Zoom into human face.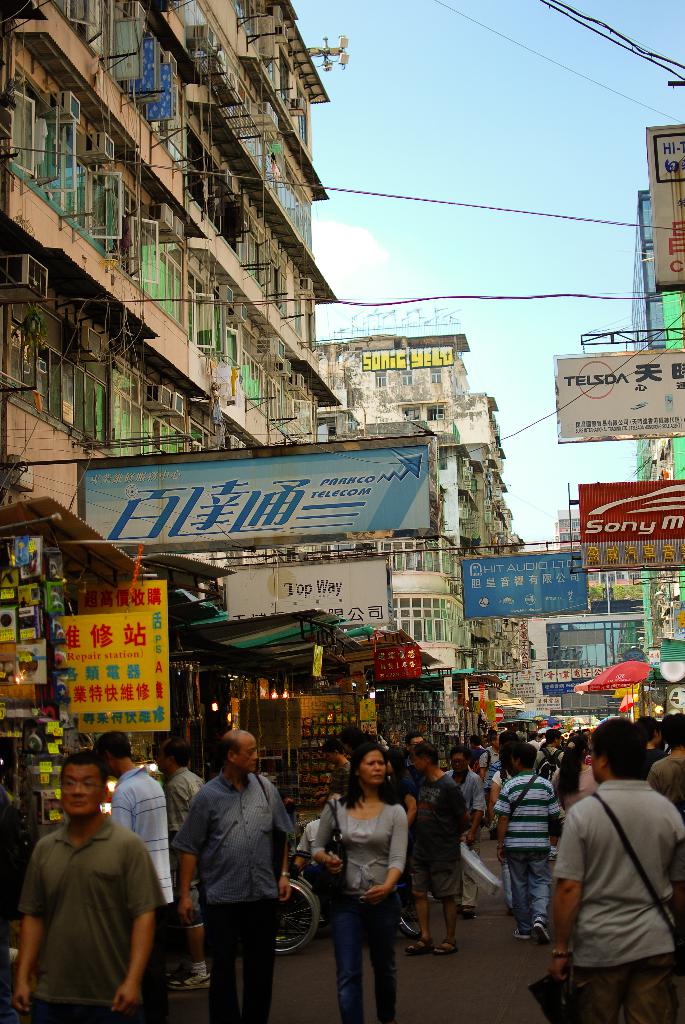
Zoom target: x1=233 y1=732 x2=255 y2=777.
